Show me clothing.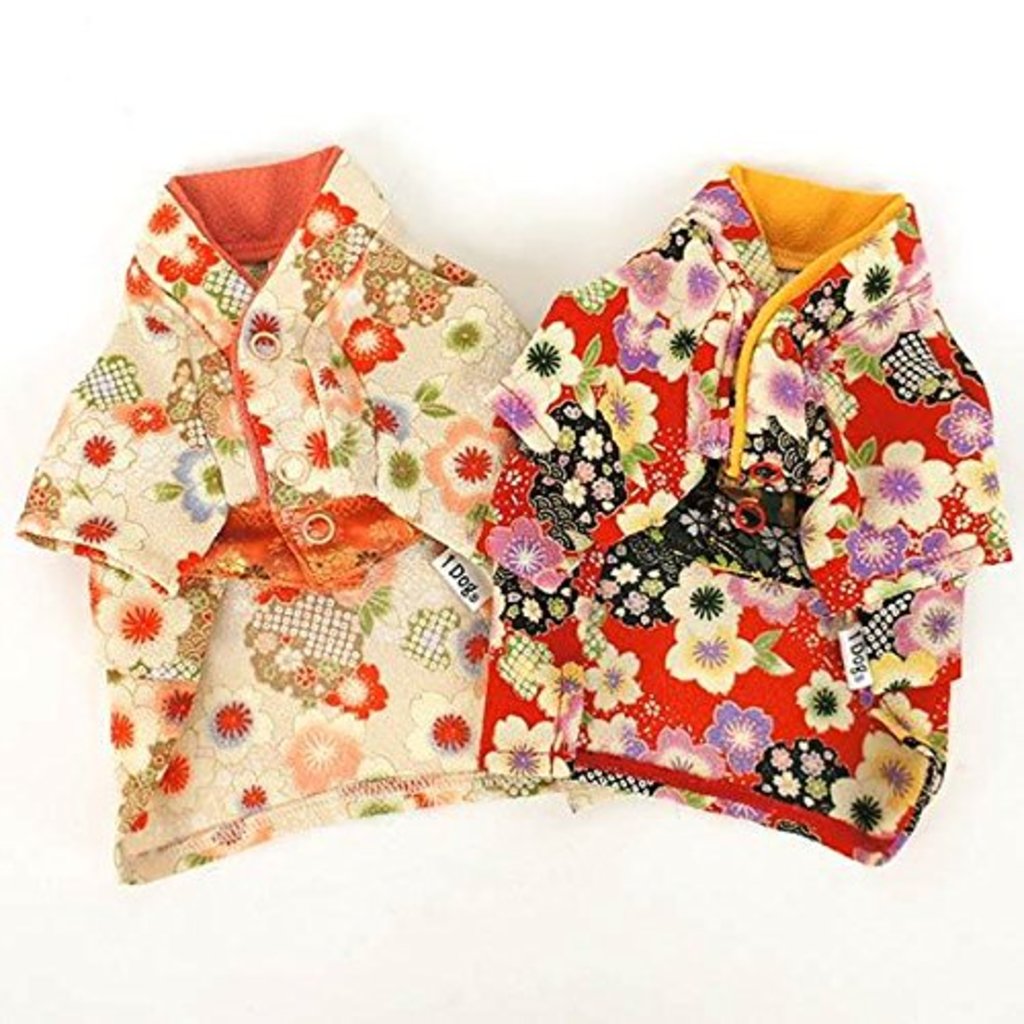
clothing is here: locate(14, 143, 532, 885).
